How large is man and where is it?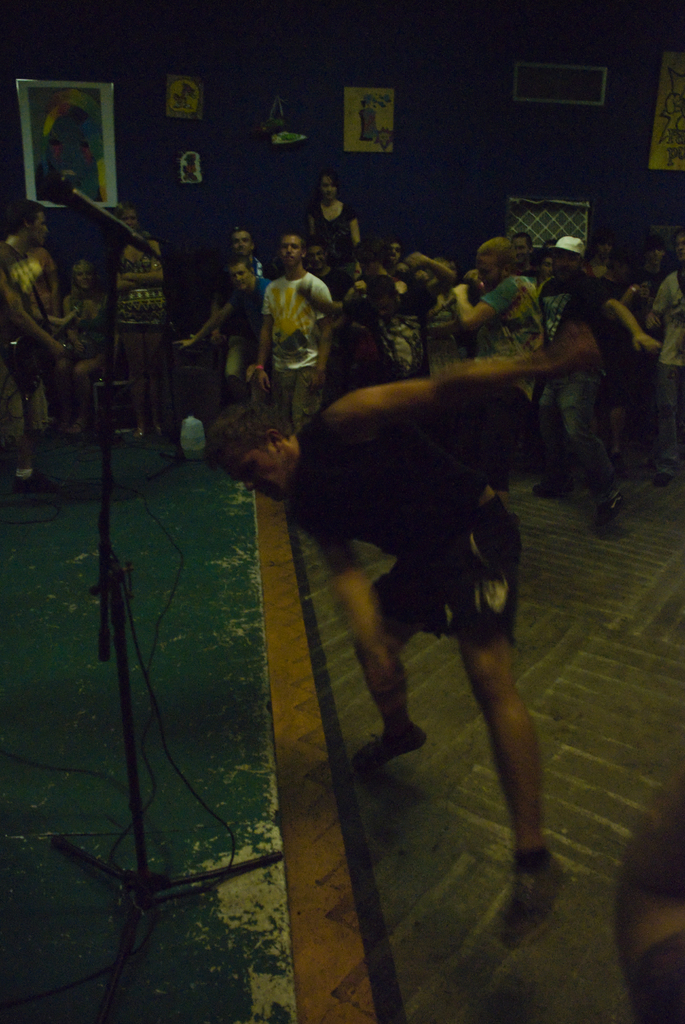
Bounding box: detection(375, 241, 410, 274).
